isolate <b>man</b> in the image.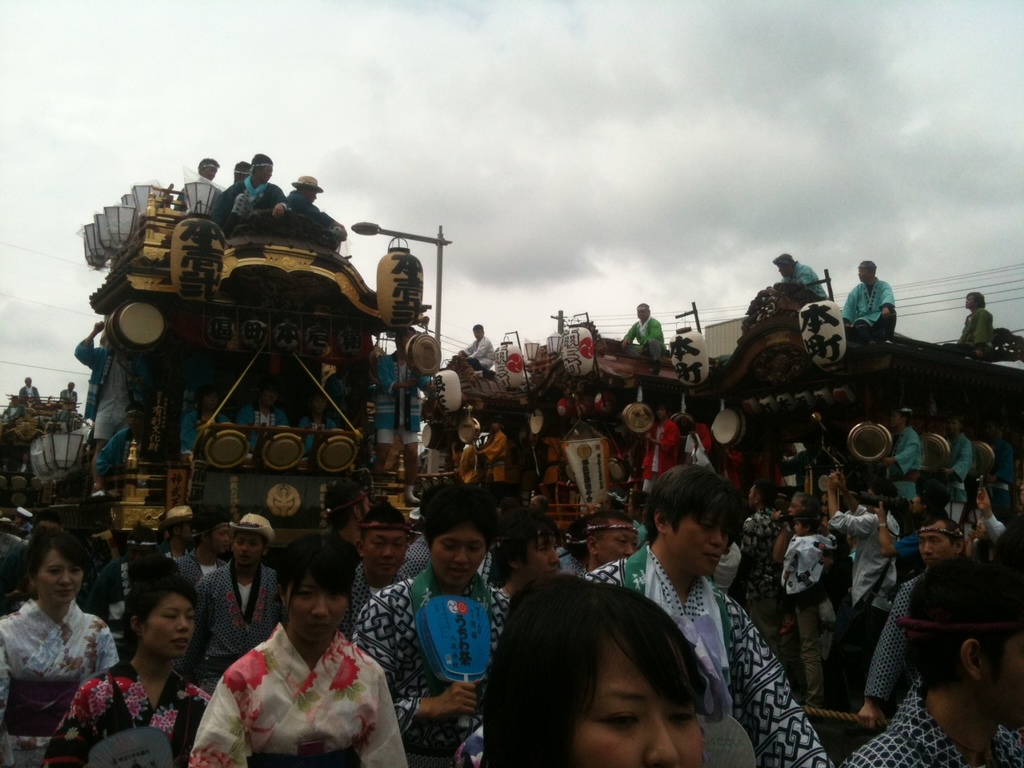
Isolated region: <region>865, 518, 973, 715</region>.
